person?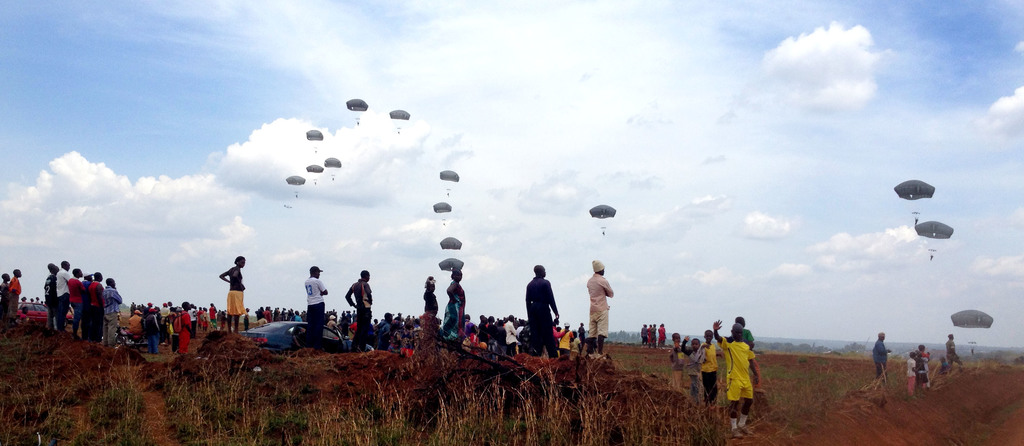
Rect(577, 256, 619, 354)
